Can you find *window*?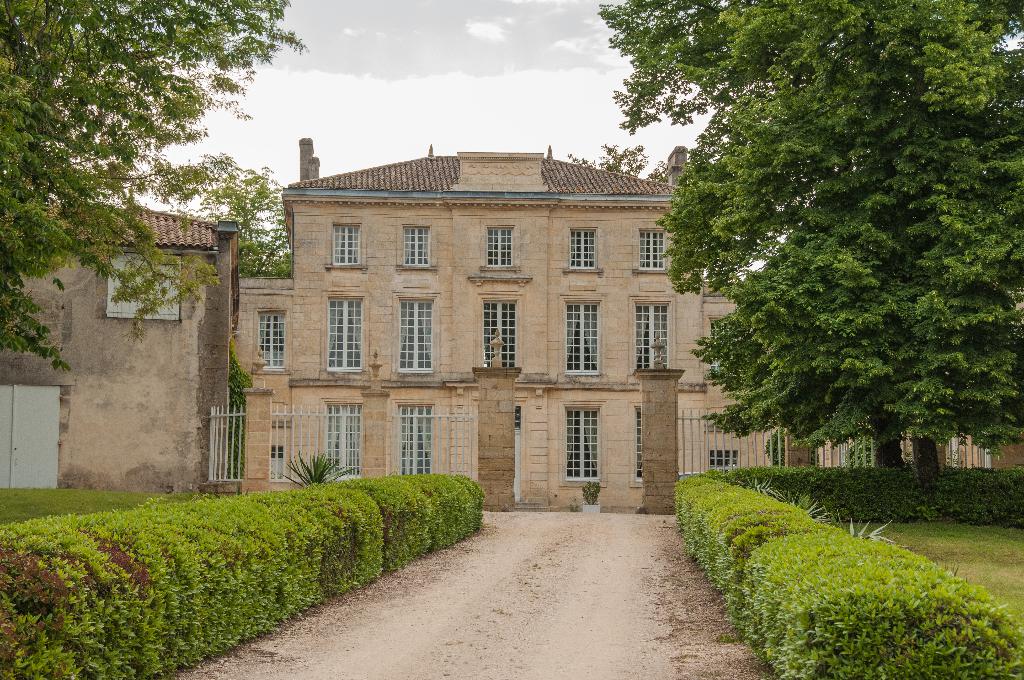
Yes, bounding box: x1=402, y1=227, x2=429, y2=264.
